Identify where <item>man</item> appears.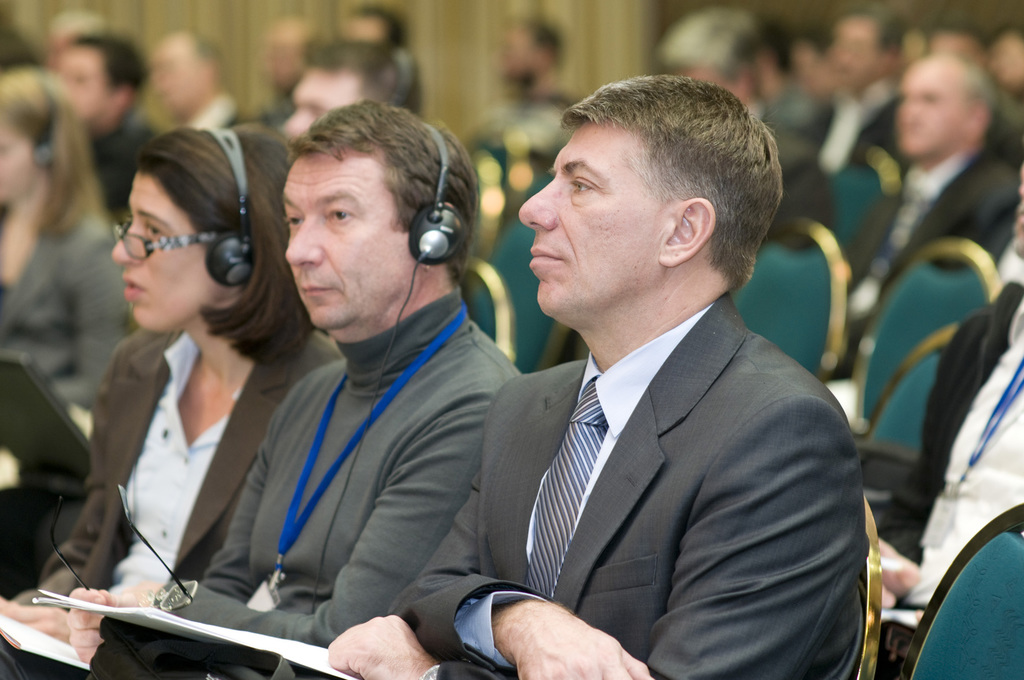
Appears at 321, 70, 871, 679.
